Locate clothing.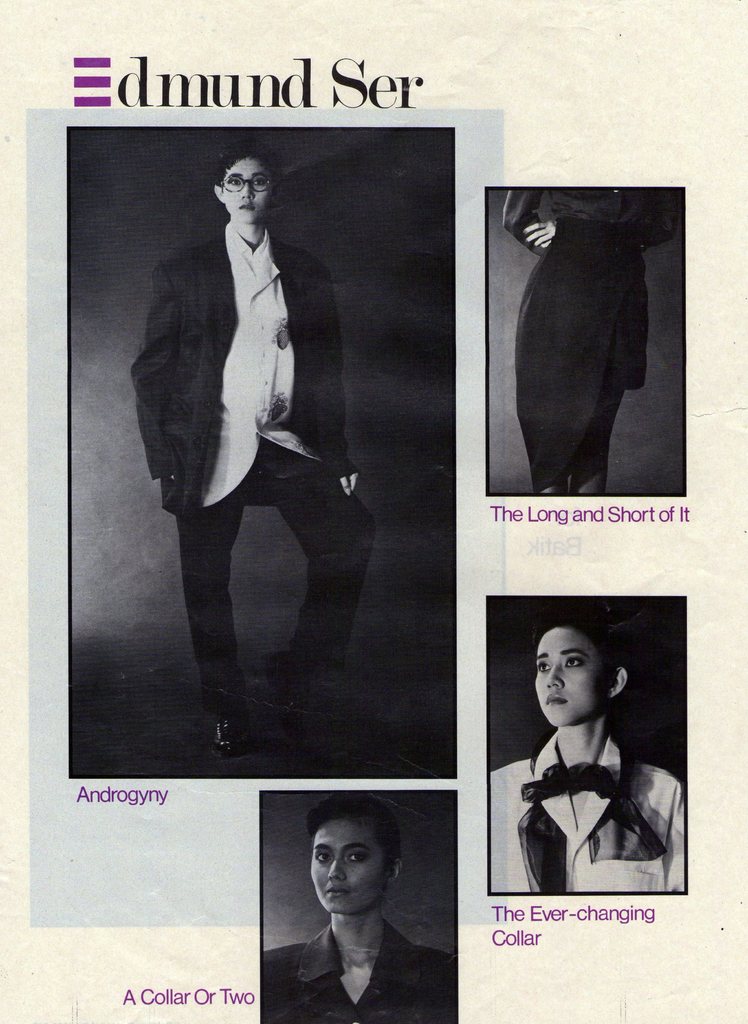
Bounding box: BBox(263, 920, 459, 1023).
